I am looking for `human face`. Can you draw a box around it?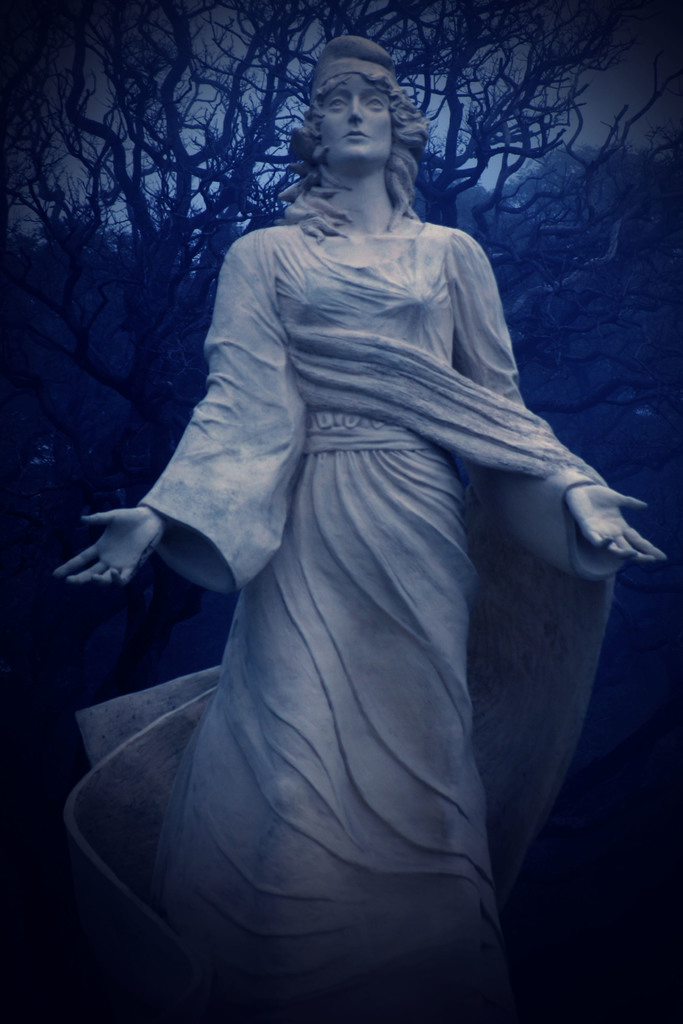
Sure, the bounding box is (left=318, top=76, right=391, bottom=168).
